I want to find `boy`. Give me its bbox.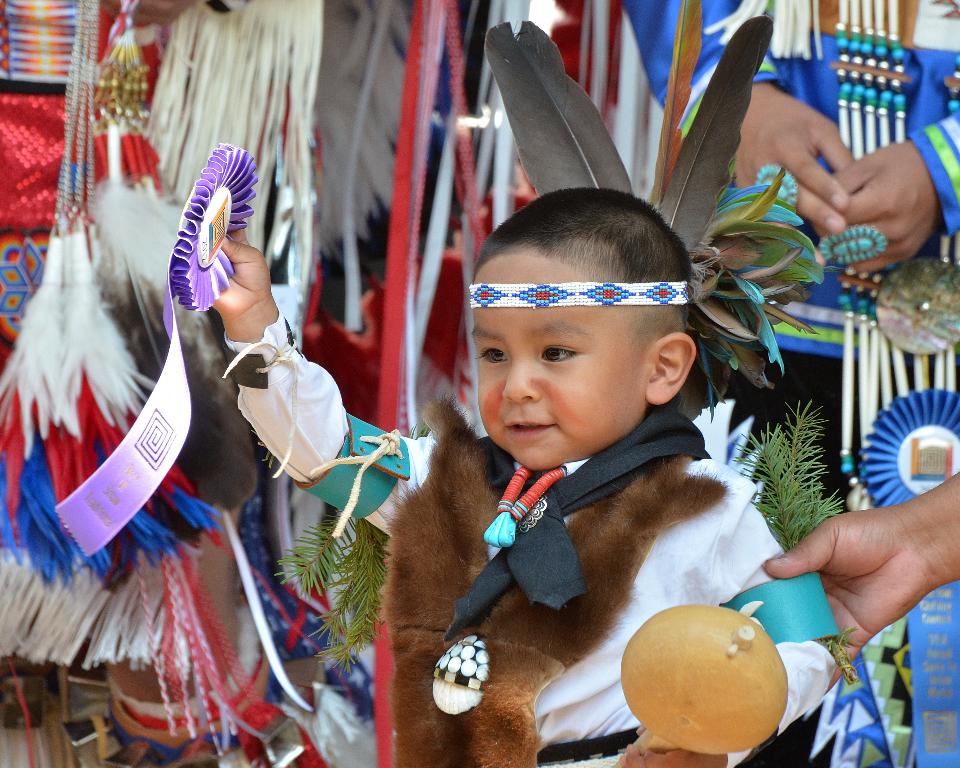
292, 127, 859, 767.
